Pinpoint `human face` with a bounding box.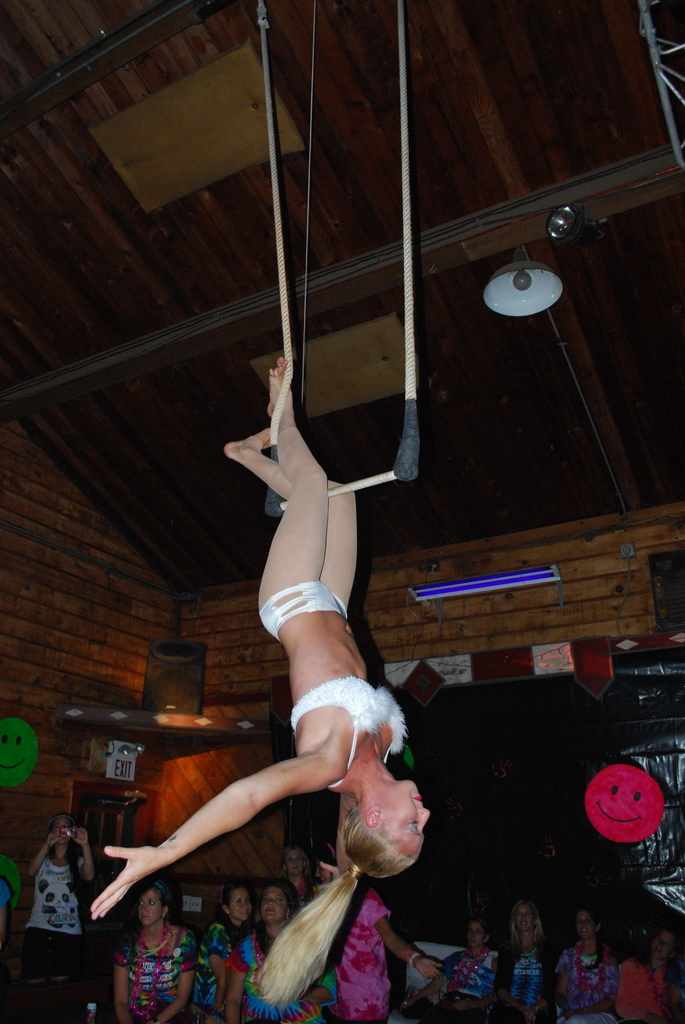
left=233, top=886, right=251, bottom=914.
